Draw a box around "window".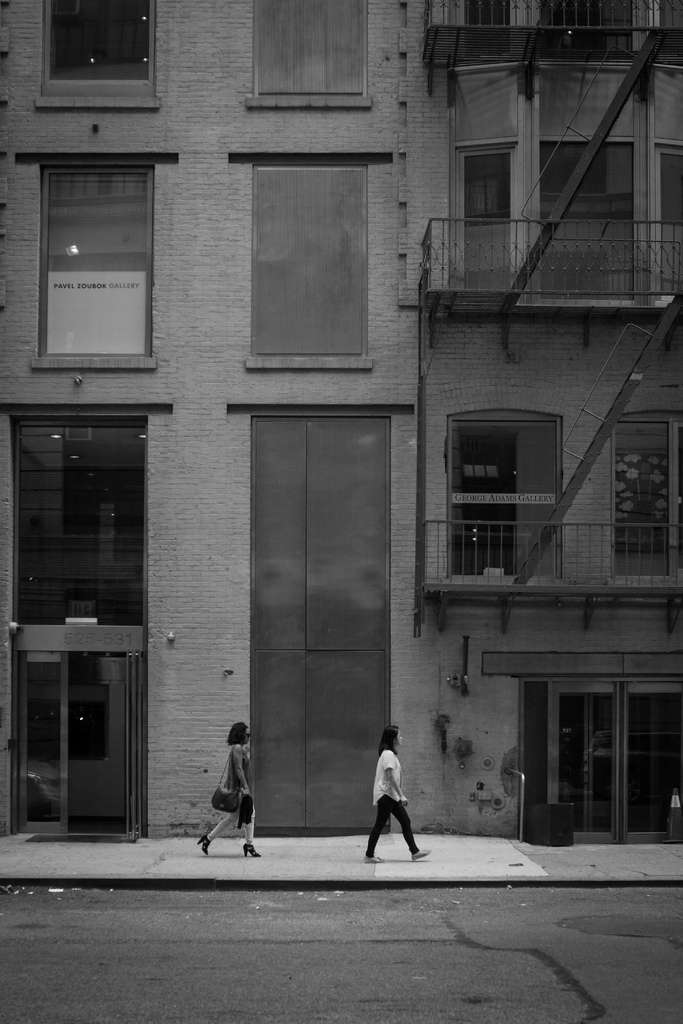
region(14, 409, 149, 629).
